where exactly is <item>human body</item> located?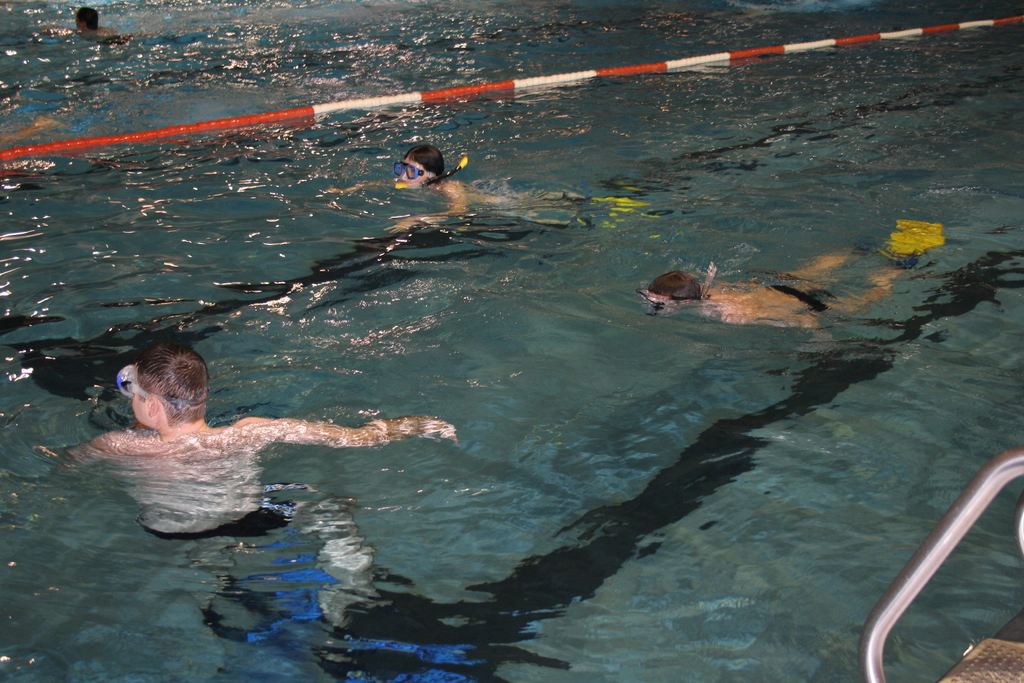
Its bounding box is [left=395, top=145, right=451, bottom=194].
